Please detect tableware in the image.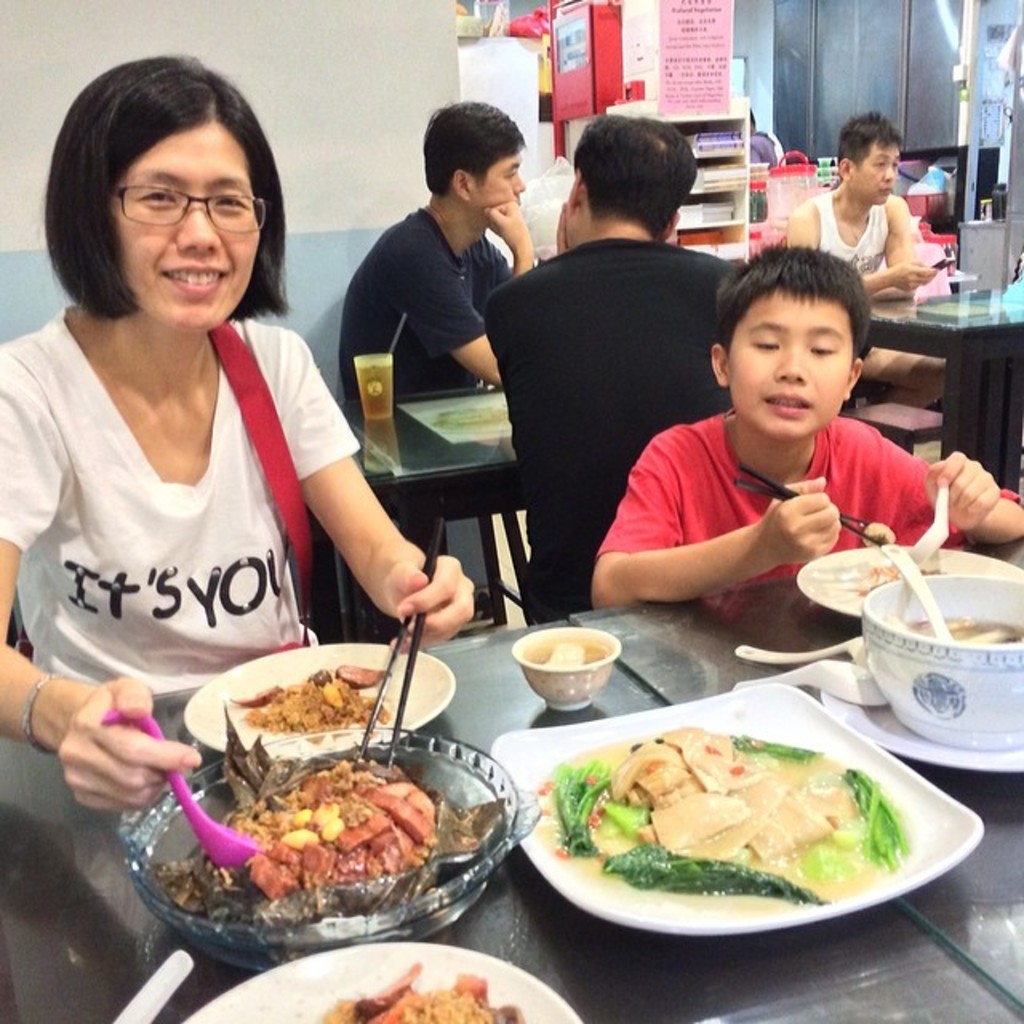
[726, 659, 883, 702].
